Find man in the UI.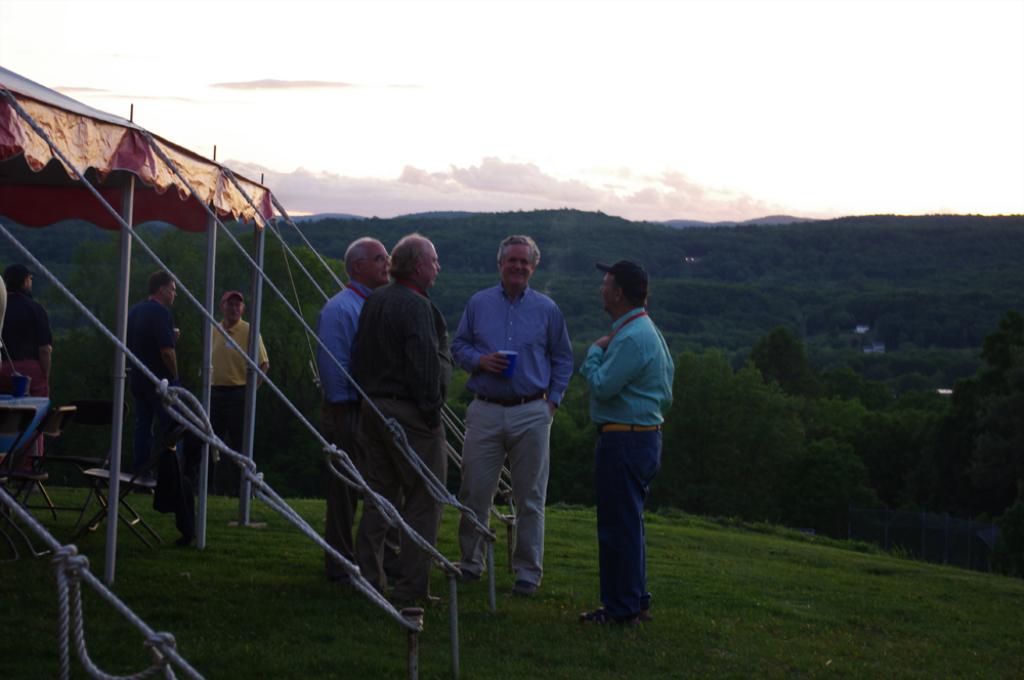
UI element at 582,261,677,638.
